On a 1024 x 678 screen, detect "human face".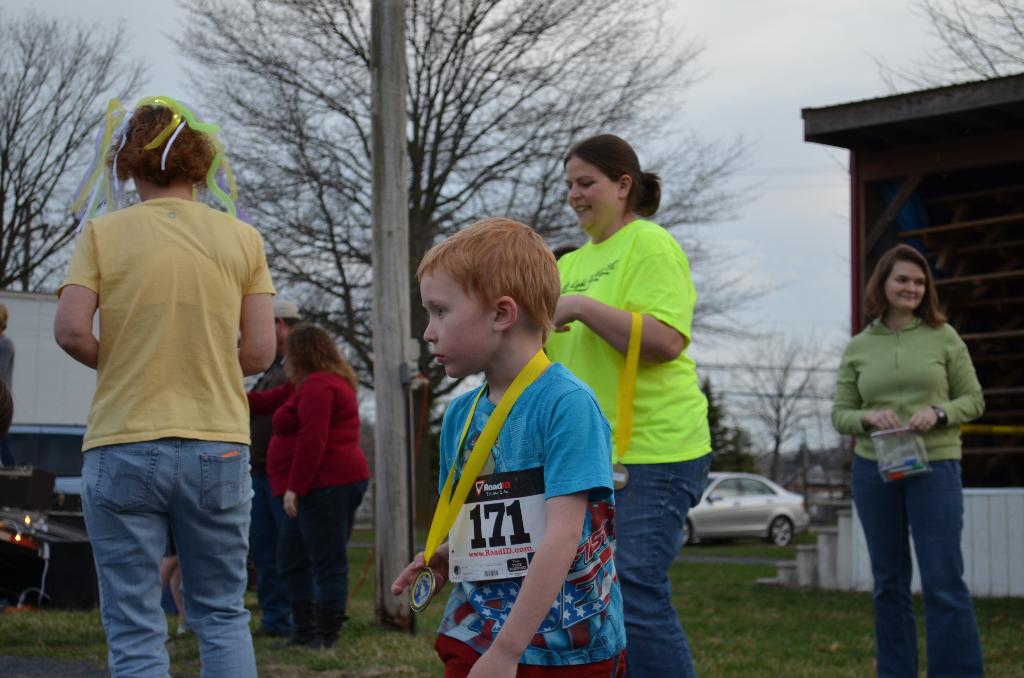
bbox=(563, 154, 614, 231).
